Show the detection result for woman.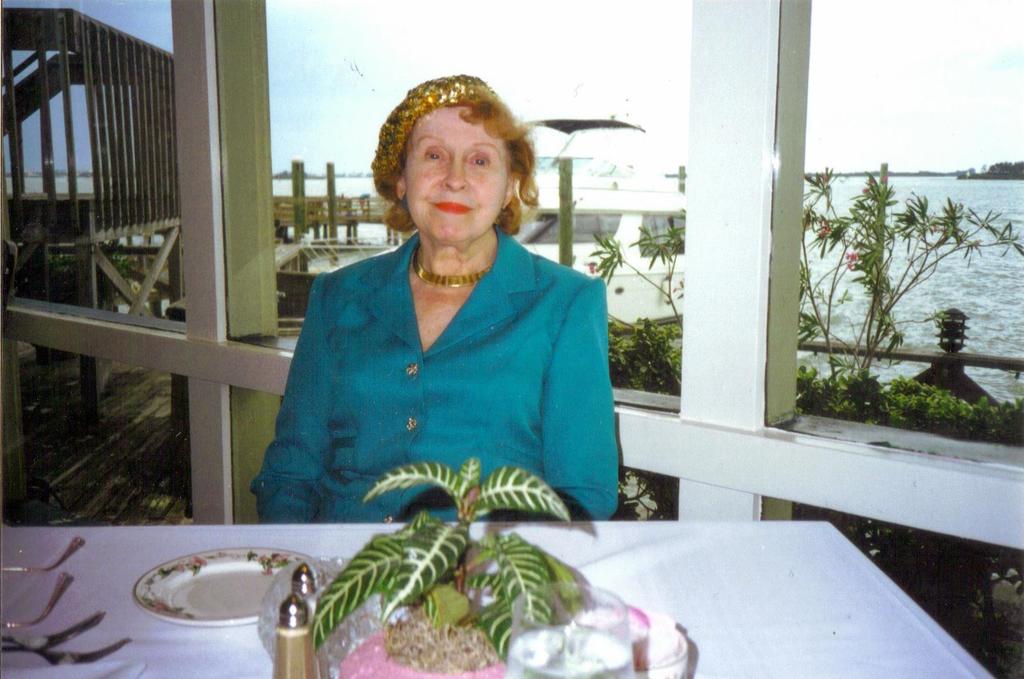
240/53/634/533.
